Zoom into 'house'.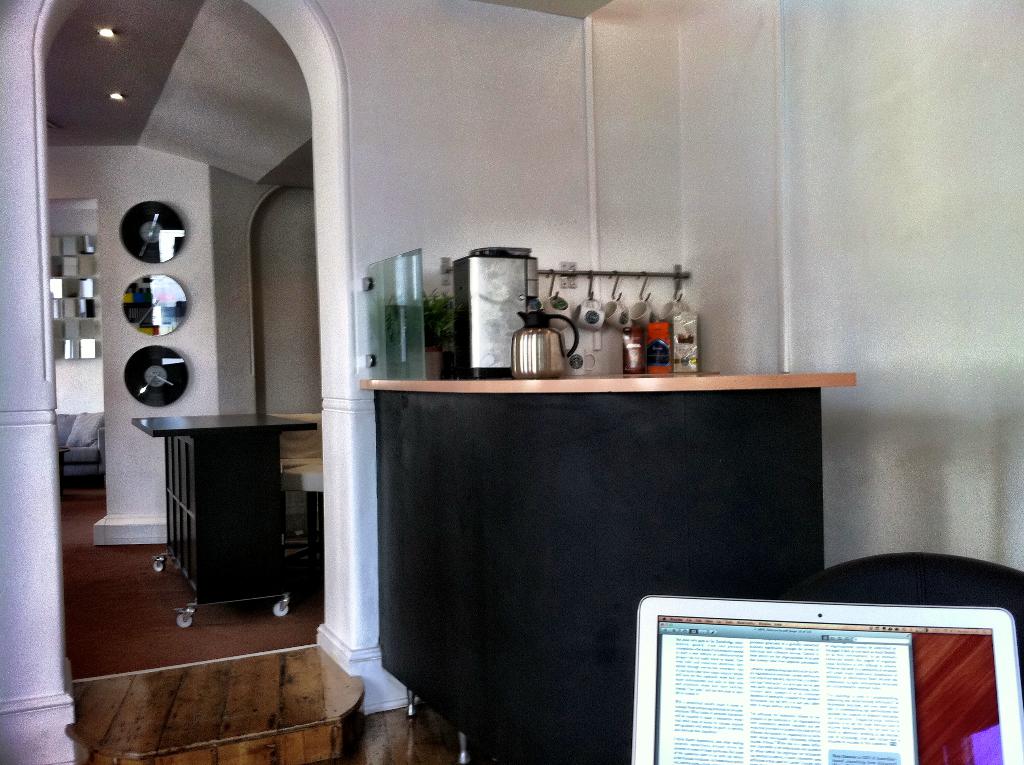
Zoom target: {"x1": 22, "y1": 6, "x2": 939, "y2": 750}.
